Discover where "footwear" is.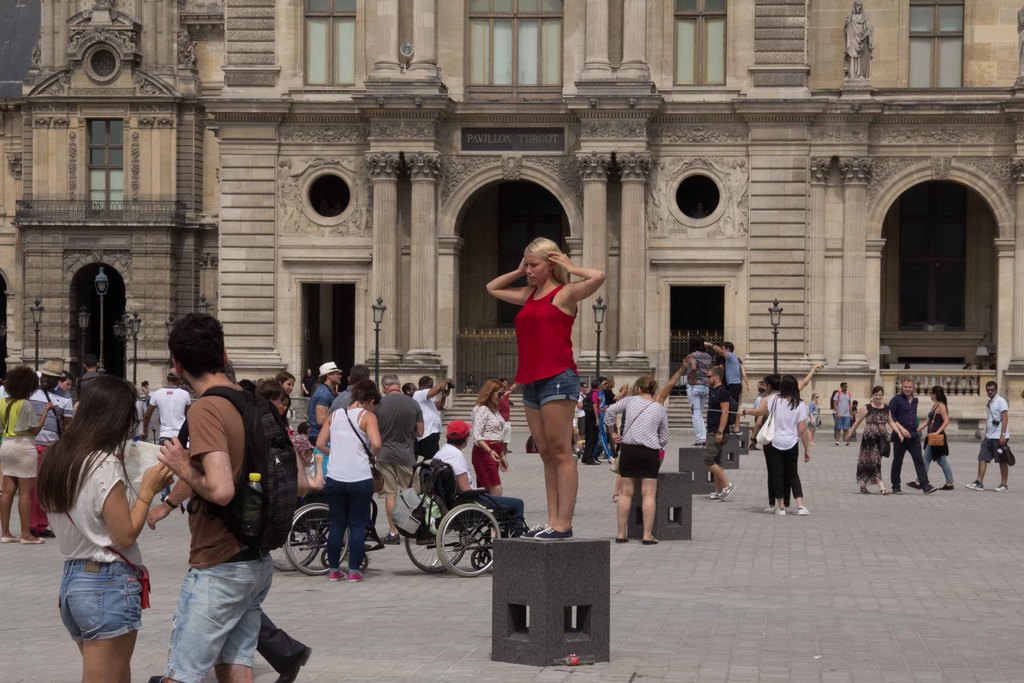
Discovered at {"x1": 273, "y1": 643, "x2": 312, "y2": 682}.
